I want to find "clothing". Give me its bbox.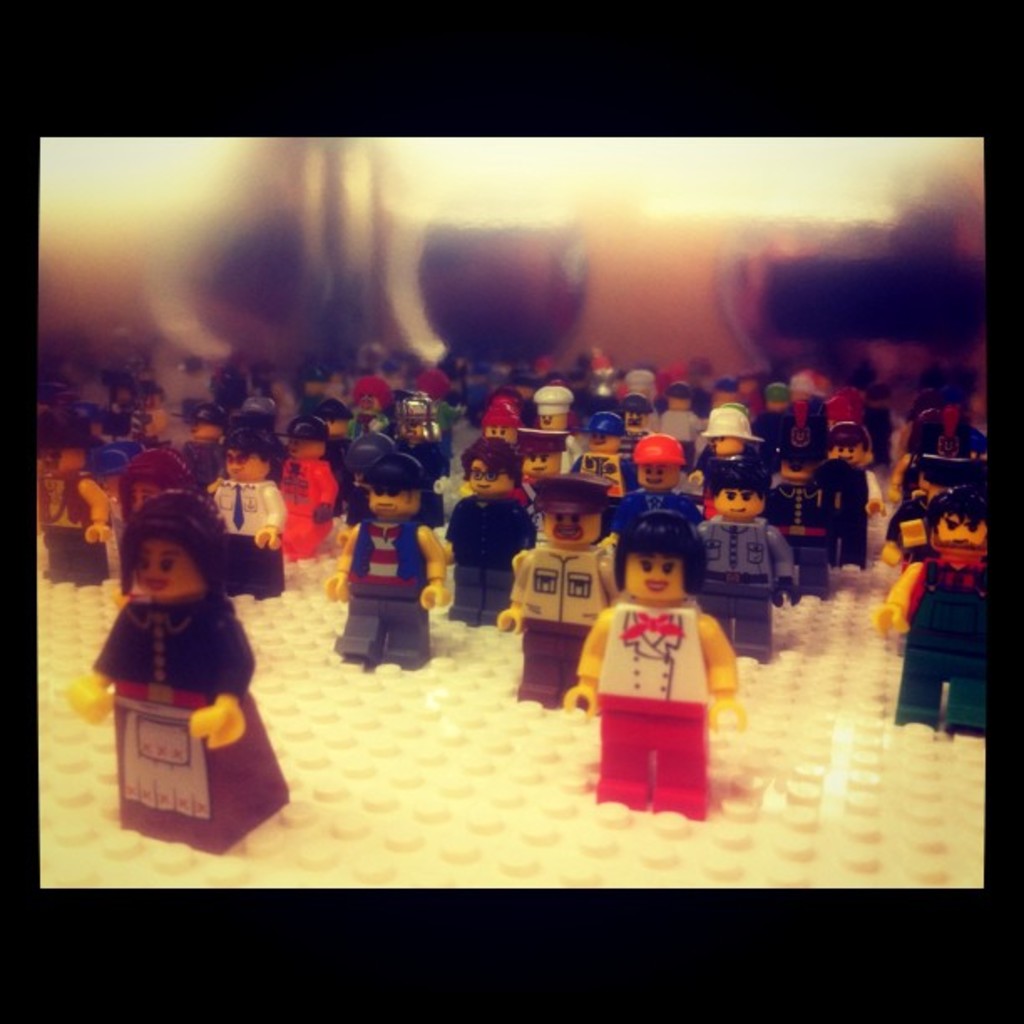
331,500,447,664.
